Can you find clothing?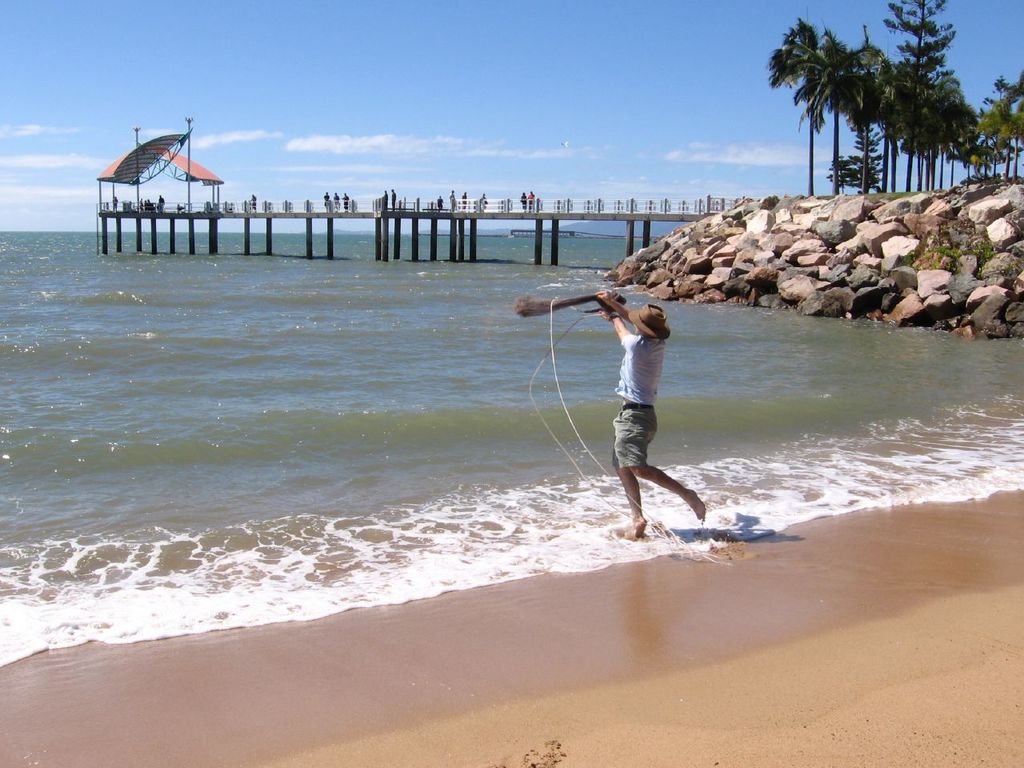
Yes, bounding box: <region>582, 294, 698, 496</region>.
